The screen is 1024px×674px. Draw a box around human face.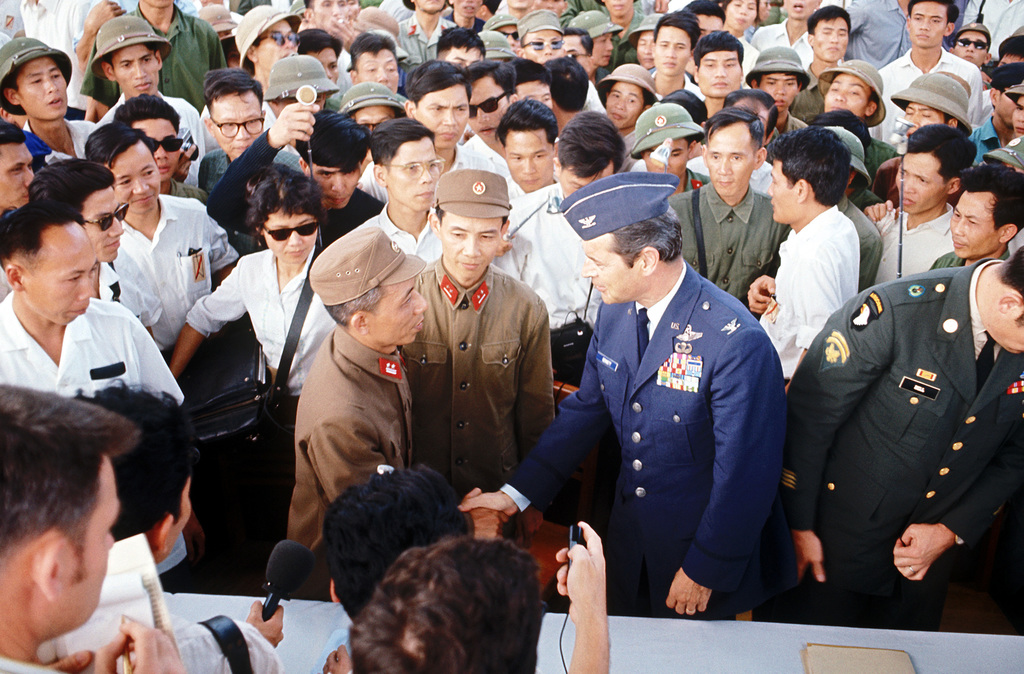
[757,70,800,110].
